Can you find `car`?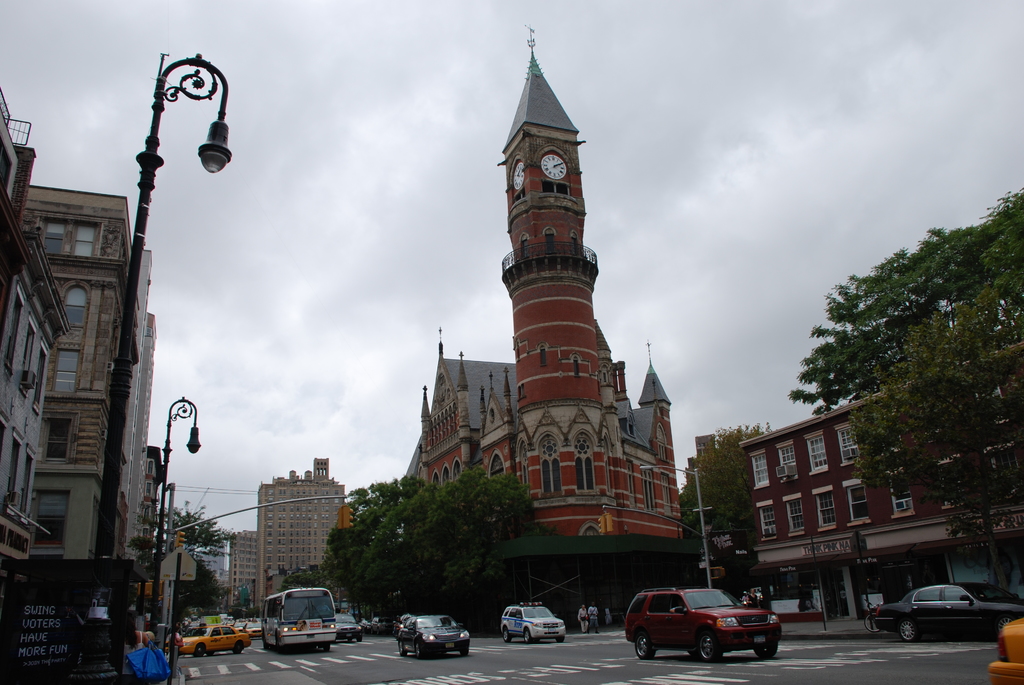
Yes, bounding box: {"x1": 370, "y1": 618, "x2": 390, "y2": 634}.
